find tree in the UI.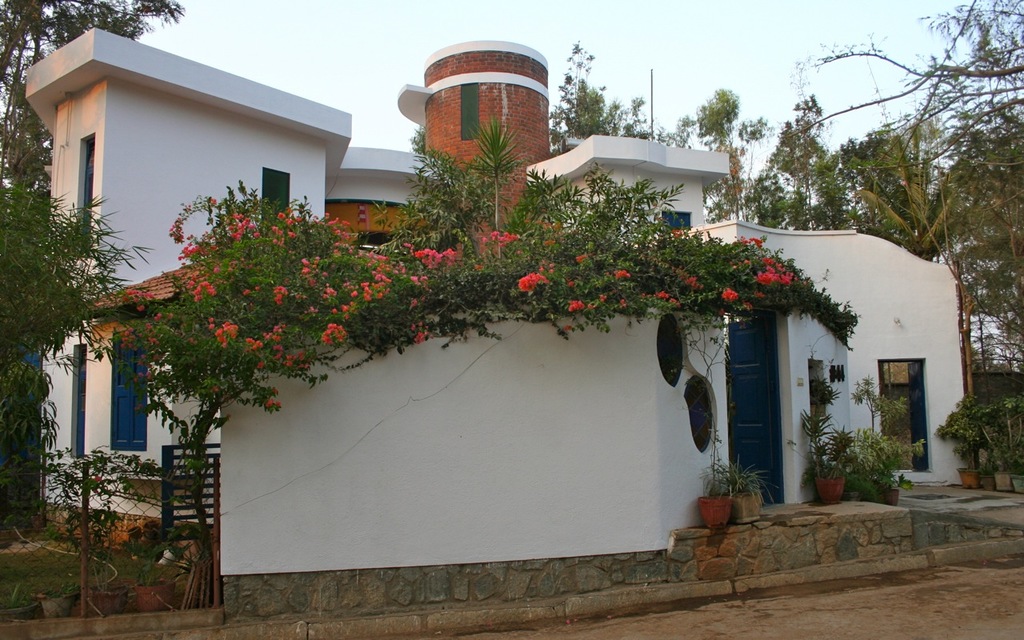
UI element at Rect(780, 0, 1023, 159).
